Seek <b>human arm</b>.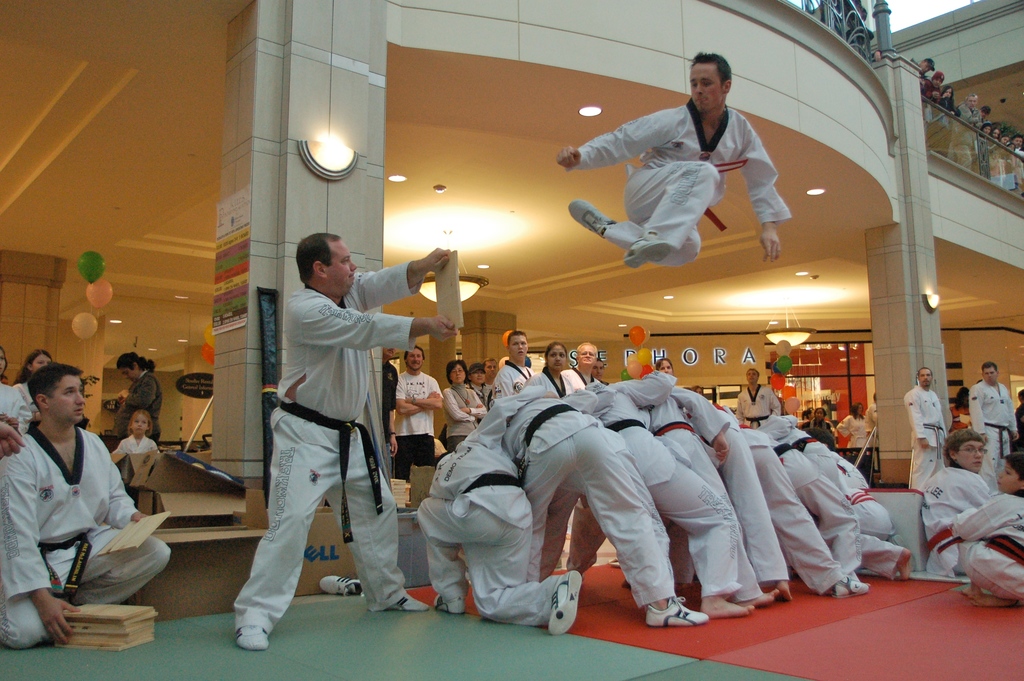
left=967, top=384, right=988, bottom=444.
